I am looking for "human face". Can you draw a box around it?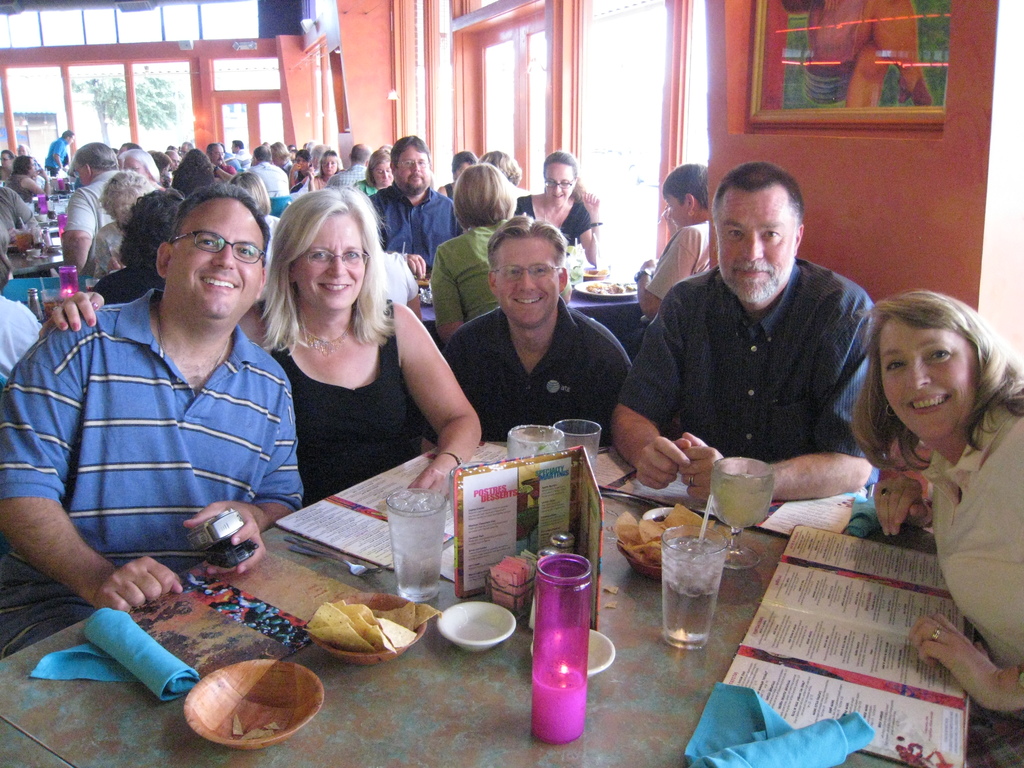
Sure, the bounding box is (x1=211, y1=144, x2=224, y2=166).
